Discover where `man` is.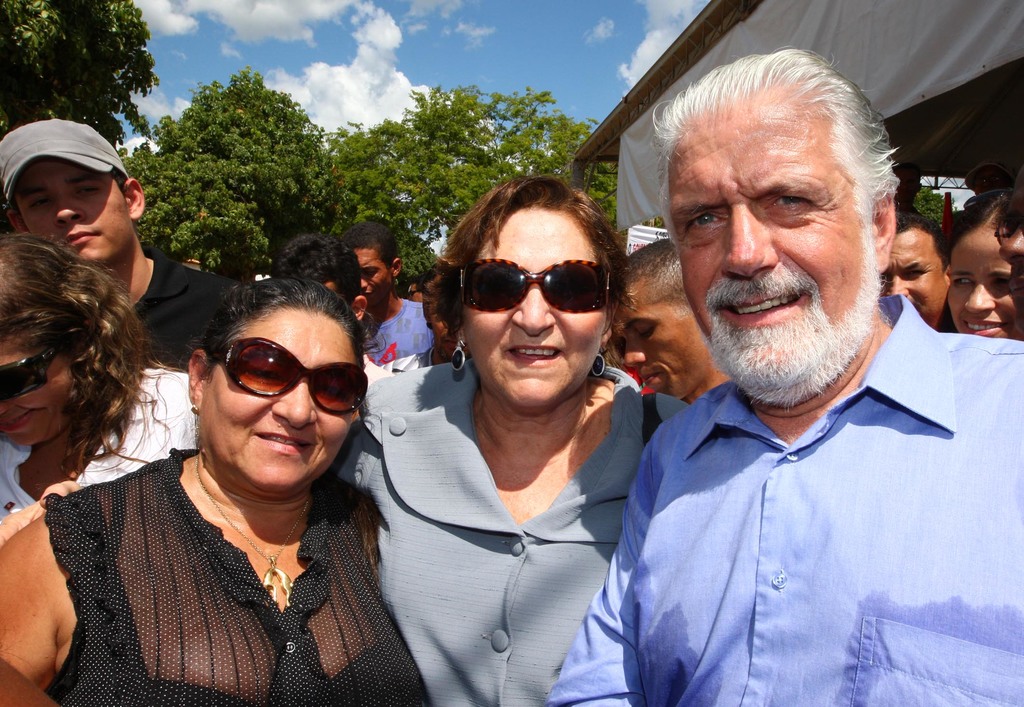
Discovered at bbox=(269, 229, 400, 395).
